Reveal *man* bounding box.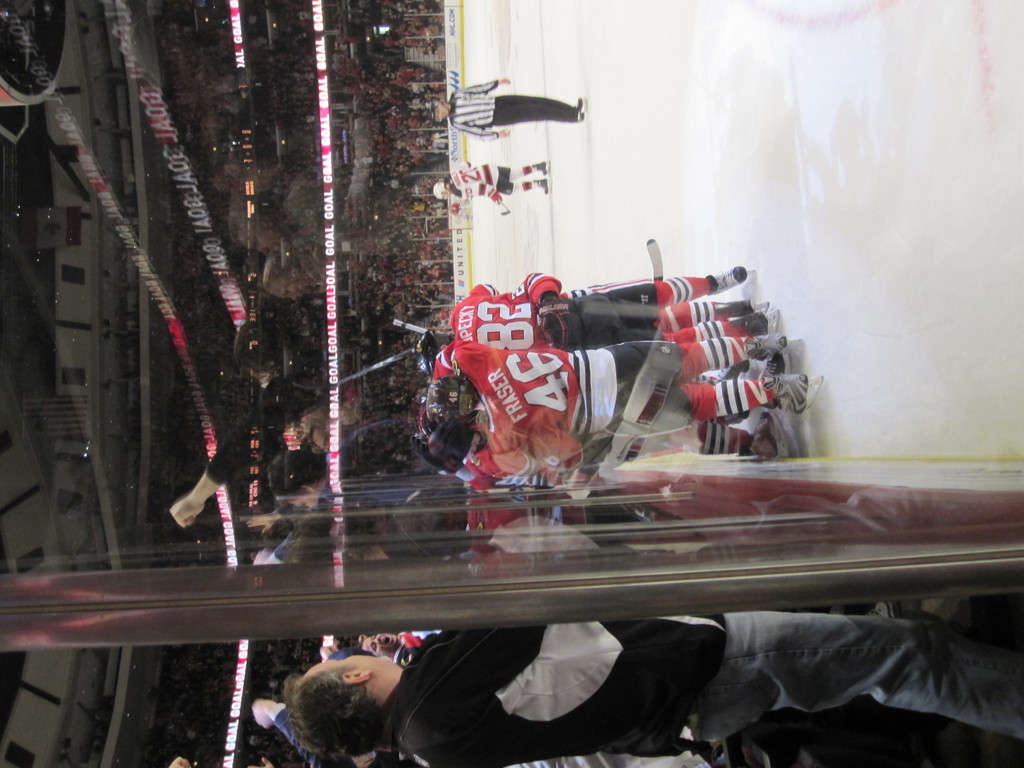
Revealed: BBox(356, 628, 440, 667).
